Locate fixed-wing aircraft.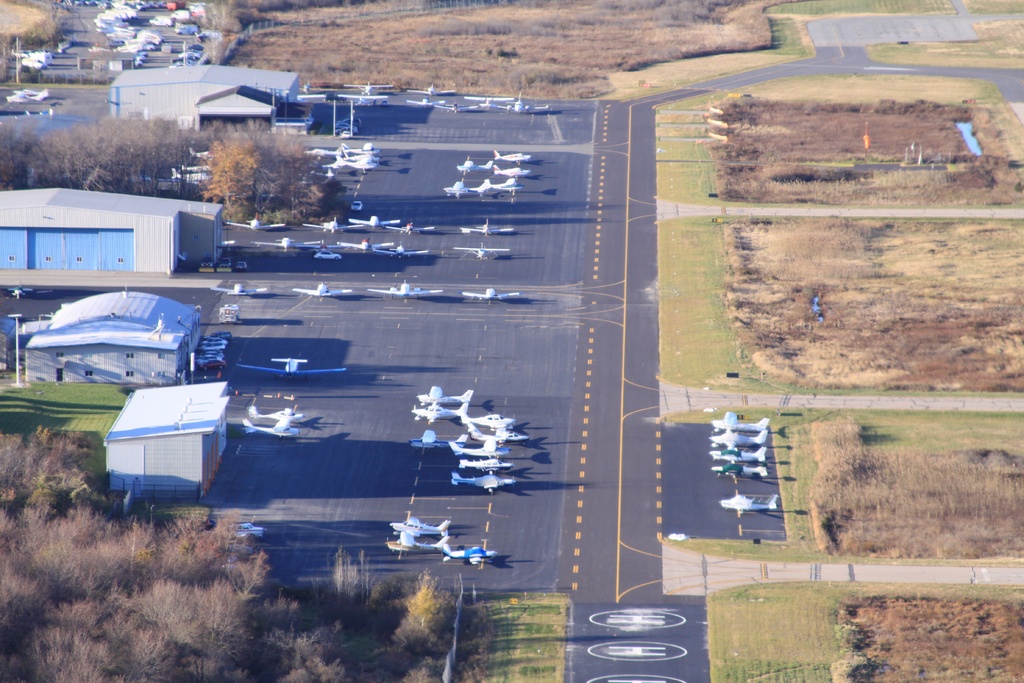
Bounding box: left=327, top=152, right=376, bottom=170.
